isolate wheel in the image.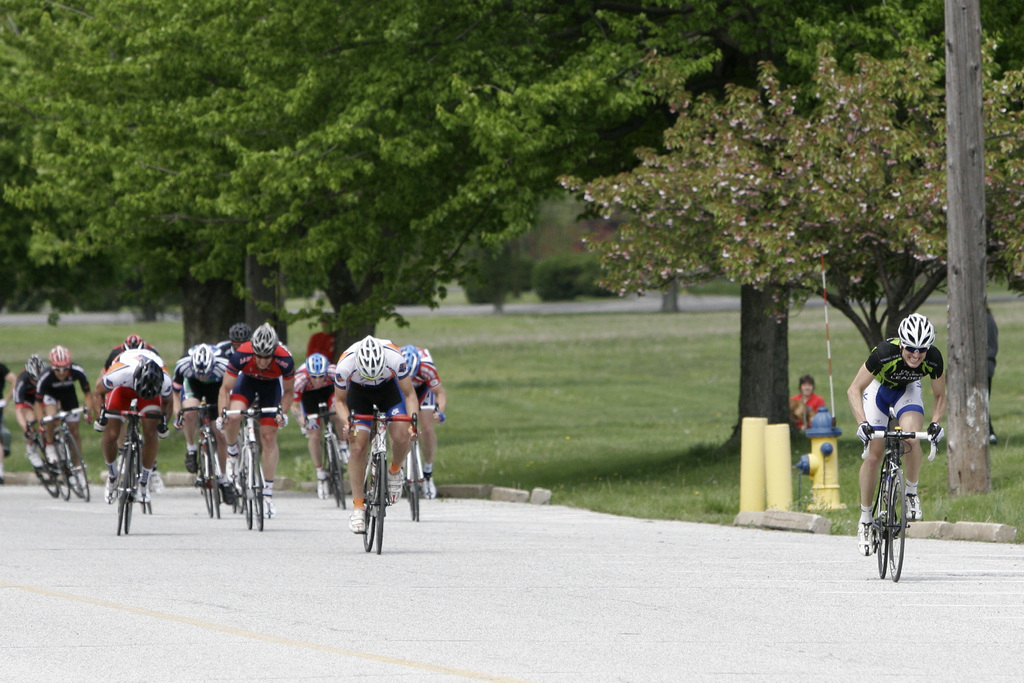
Isolated region: x1=243 y1=496 x2=252 y2=531.
